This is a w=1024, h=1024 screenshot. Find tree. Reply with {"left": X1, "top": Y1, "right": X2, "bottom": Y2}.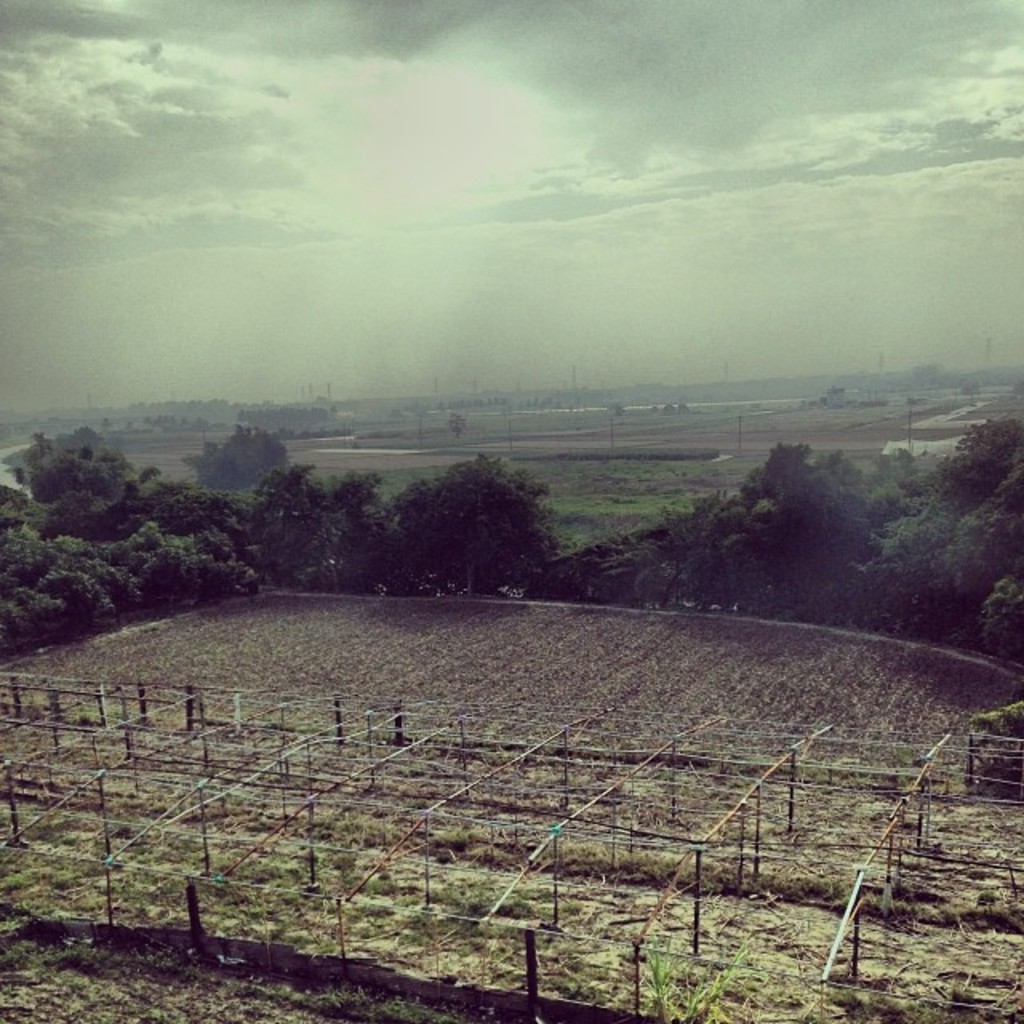
{"left": 99, "top": 418, "right": 115, "bottom": 442}.
